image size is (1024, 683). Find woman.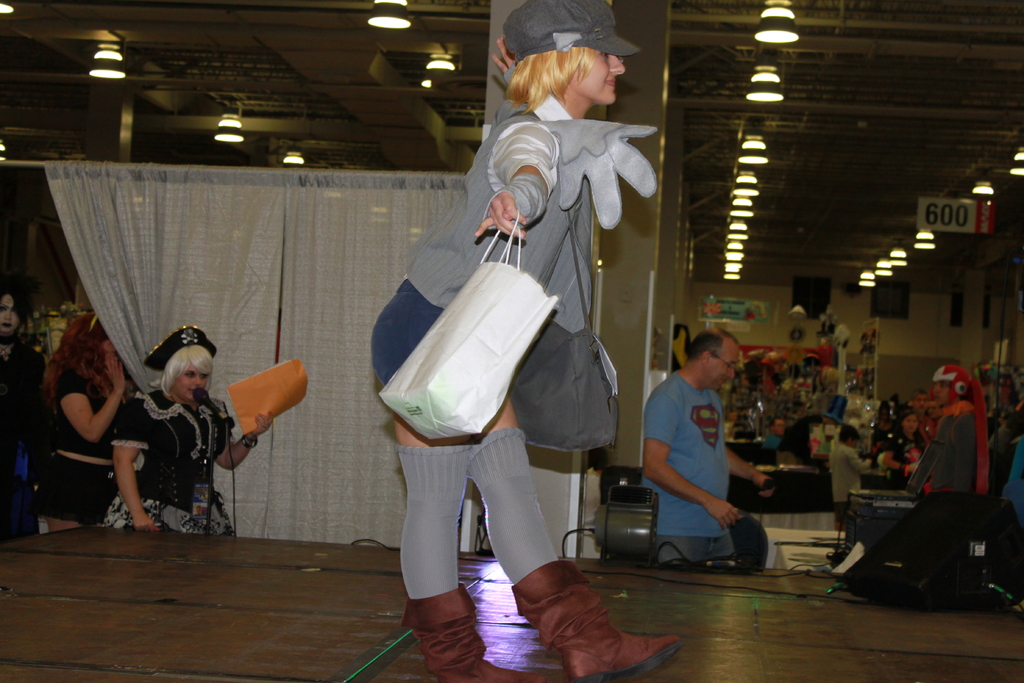
[877,410,922,473].
